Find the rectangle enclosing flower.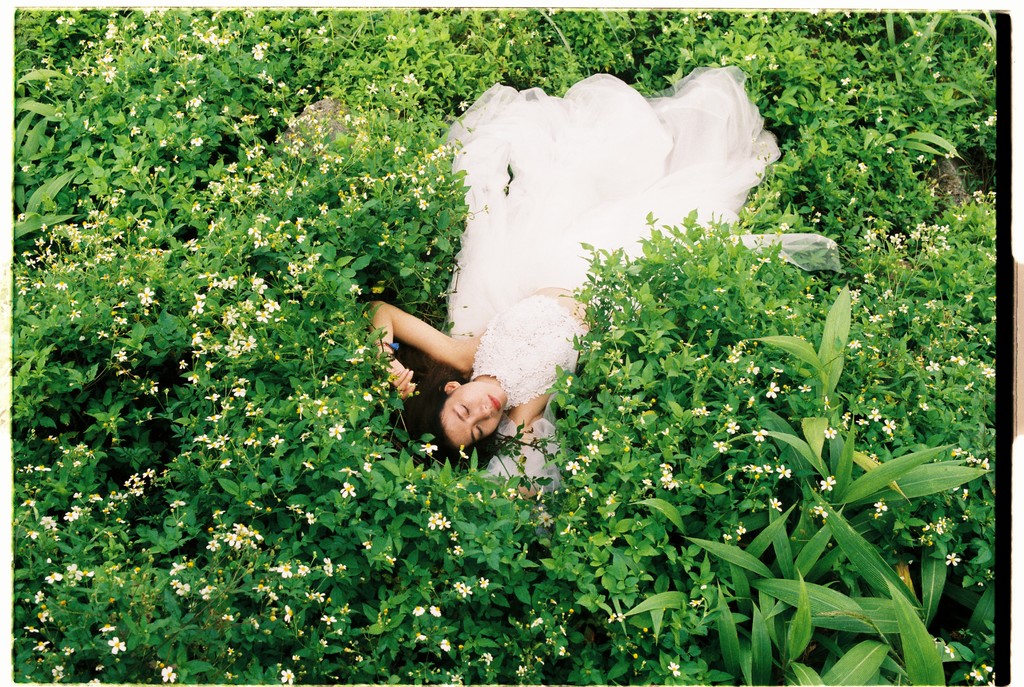
locate(131, 39, 164, 59).
